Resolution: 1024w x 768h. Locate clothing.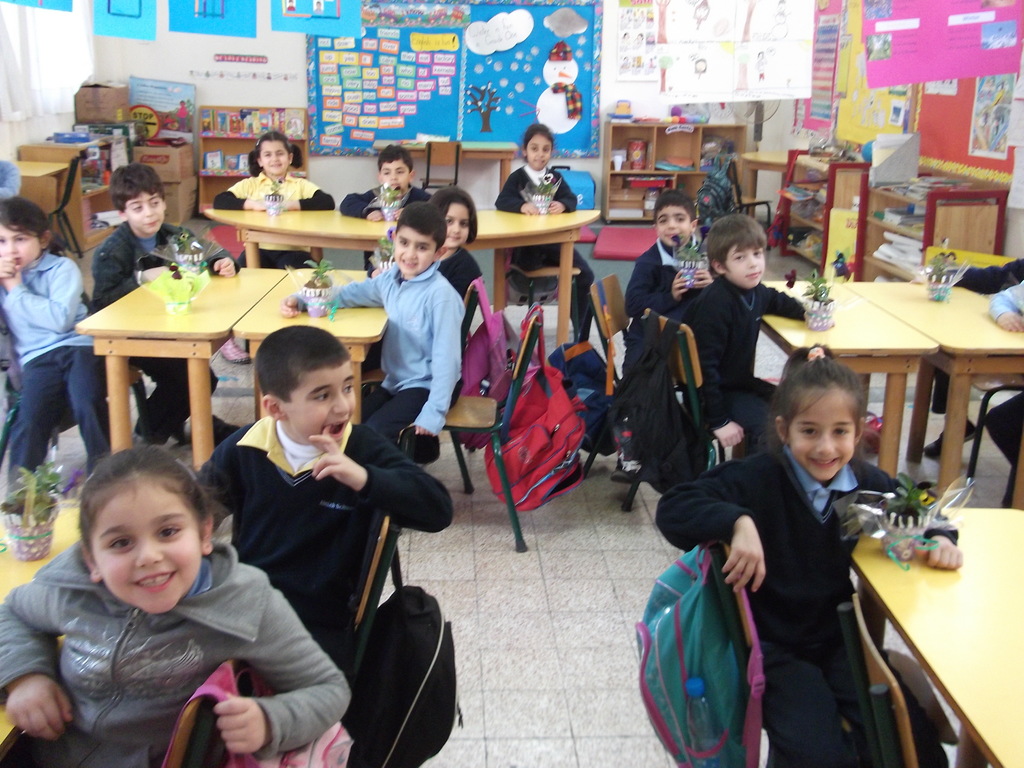
181/415/452/661.
